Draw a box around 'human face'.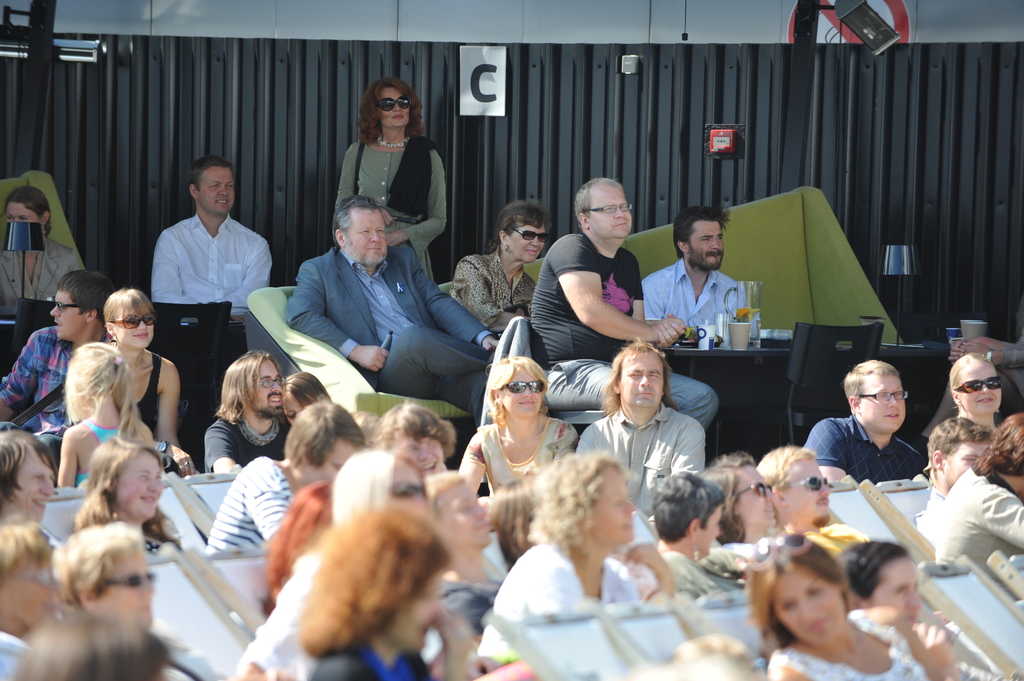
(x1=386, y1=459, x2=430, y2=513).
